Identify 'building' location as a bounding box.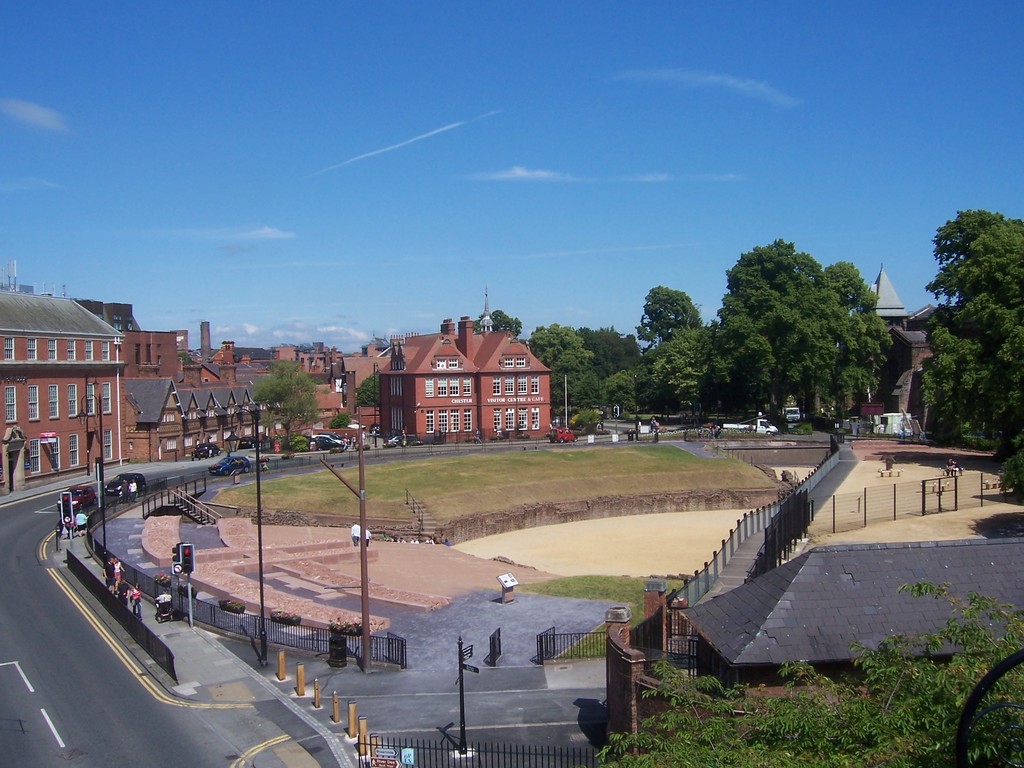
682, 531, 1023, 692.
